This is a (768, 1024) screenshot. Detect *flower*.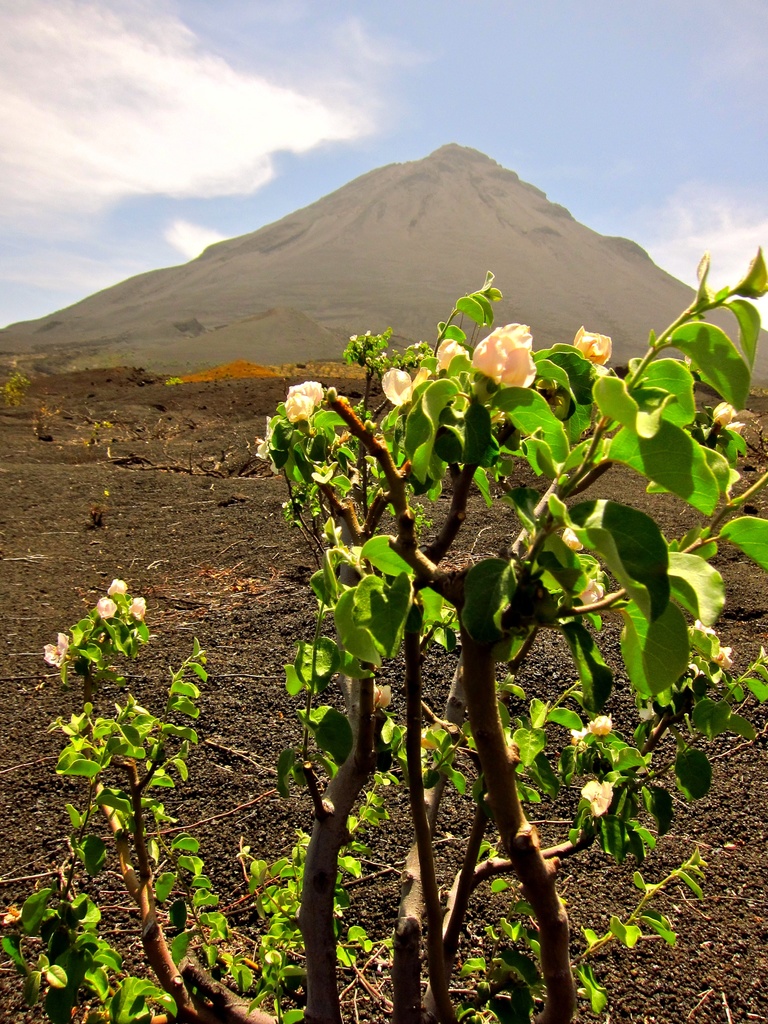
l=578, t=784, r=614, b=824.
